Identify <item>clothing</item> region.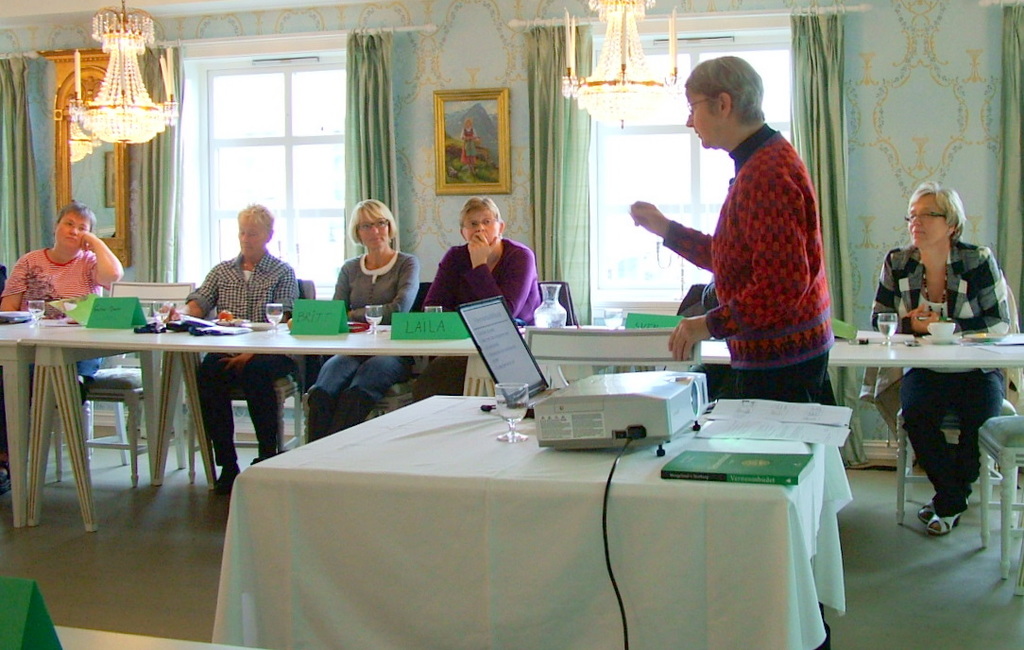
Region: Rect(296, 253, 407, 422).
